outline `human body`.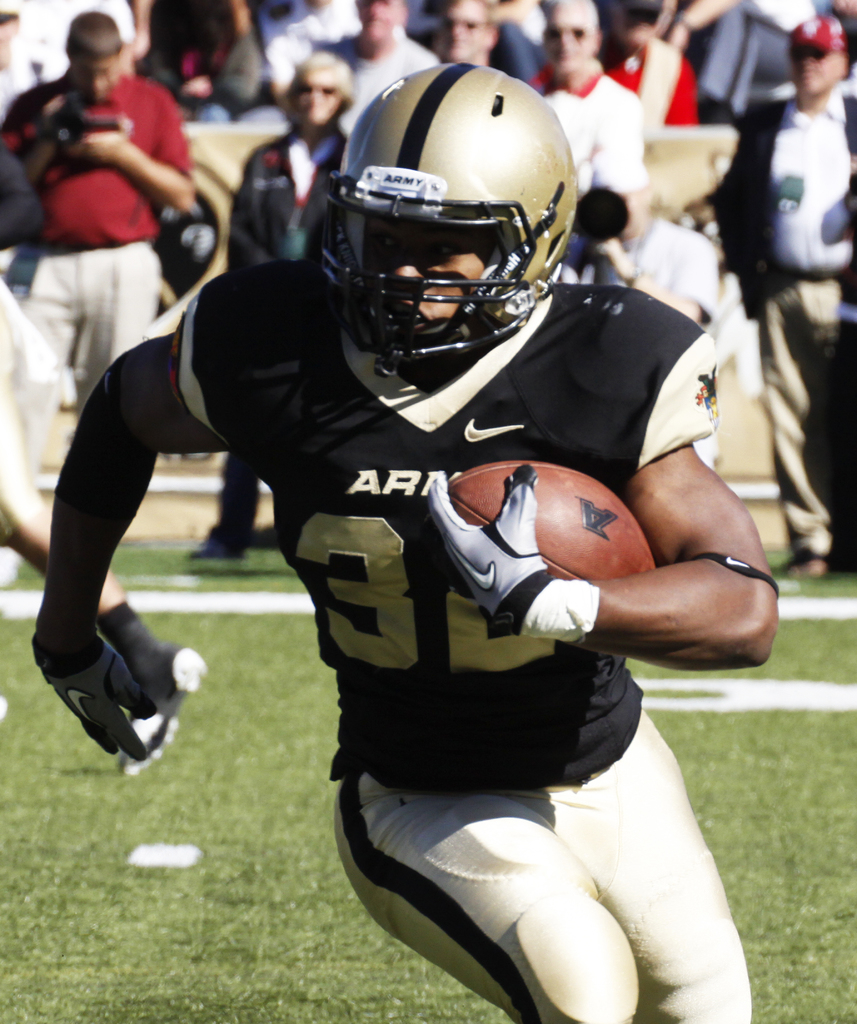
Outline: <region>36, 57, 783, 1023</region>.
